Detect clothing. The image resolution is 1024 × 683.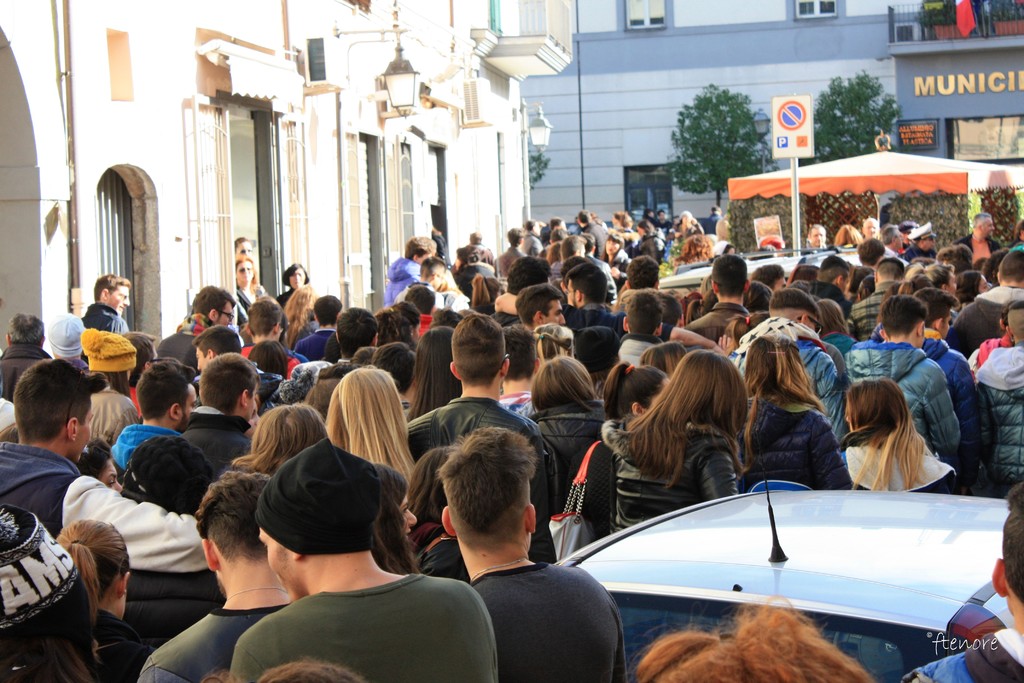
{"x1": 474, "y1": 562, "x2": 628, "y2": 682}.
